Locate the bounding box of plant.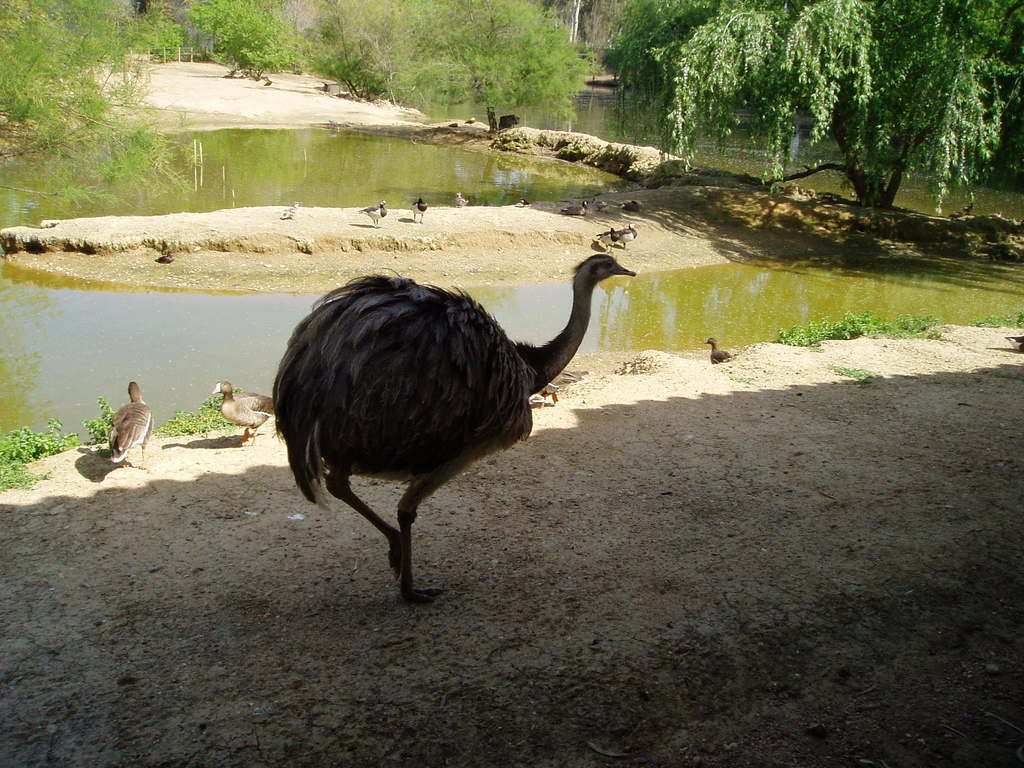
Bounding box: 0/1/183/196.
